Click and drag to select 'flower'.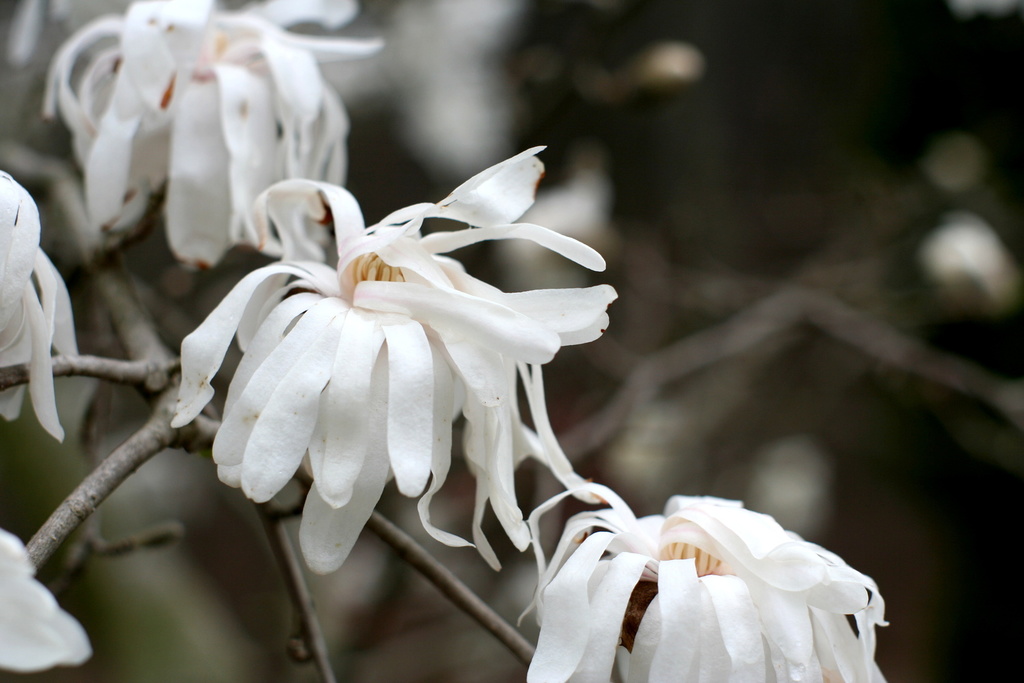
Selection: select_region(0, 527, 86, 670).
